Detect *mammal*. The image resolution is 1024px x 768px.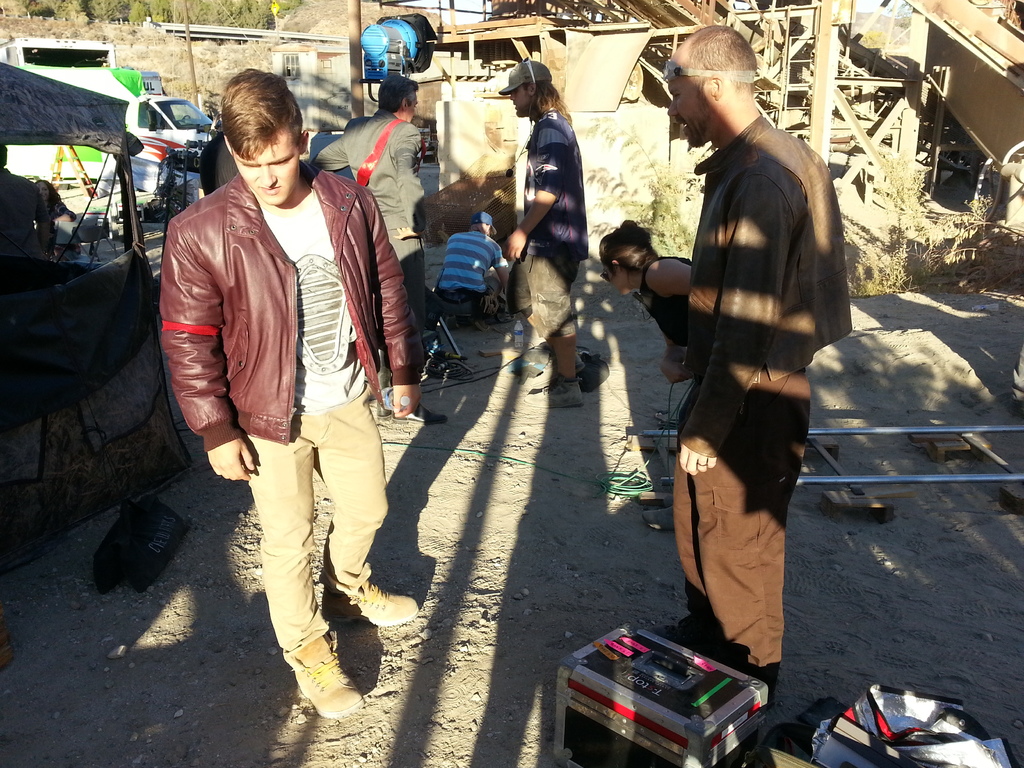
box(138, 79, 403, 631).
